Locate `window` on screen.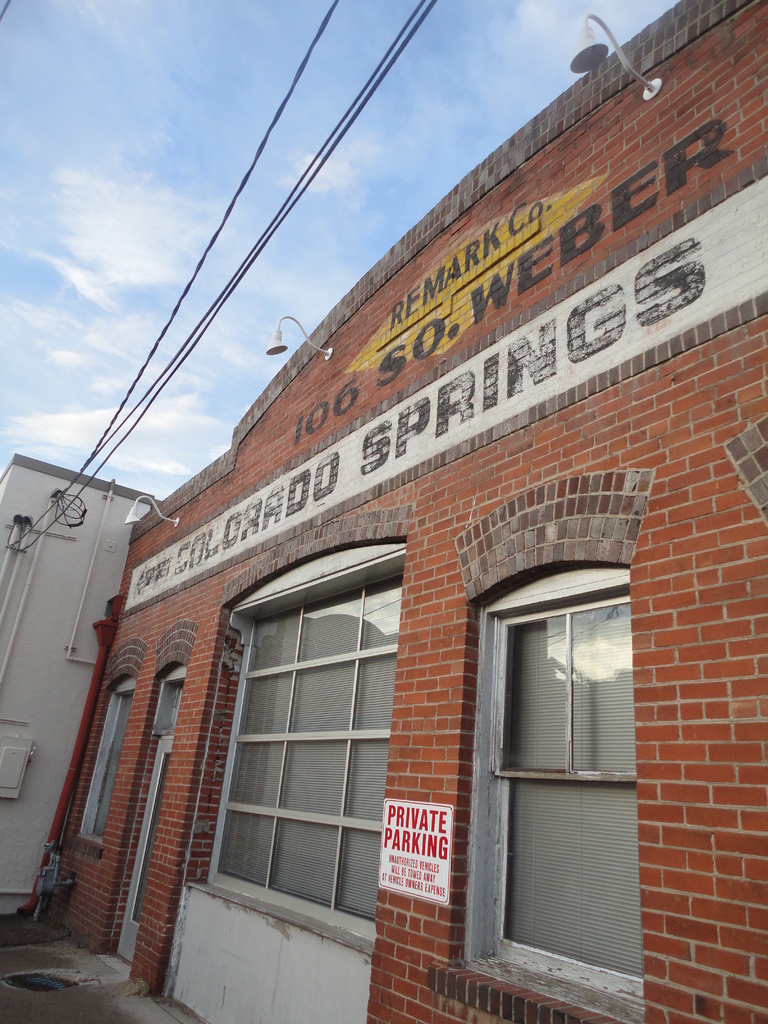
On screen at 208, 577, 407, 924.
